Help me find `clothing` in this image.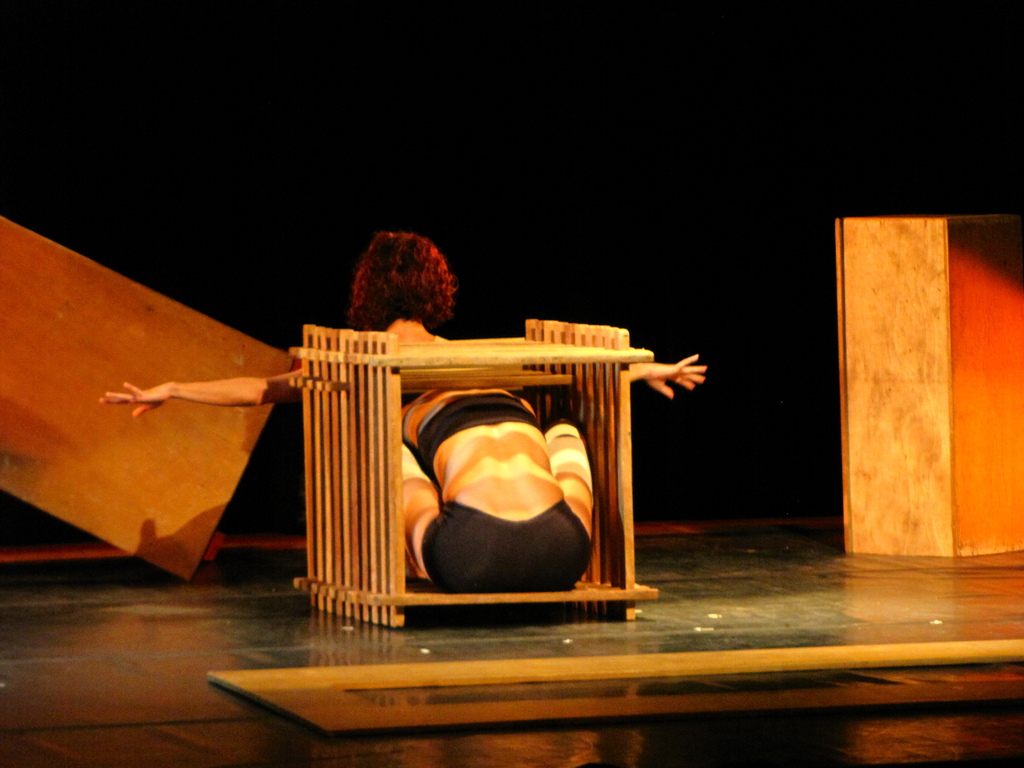
Found it: 420/499/589/595.
